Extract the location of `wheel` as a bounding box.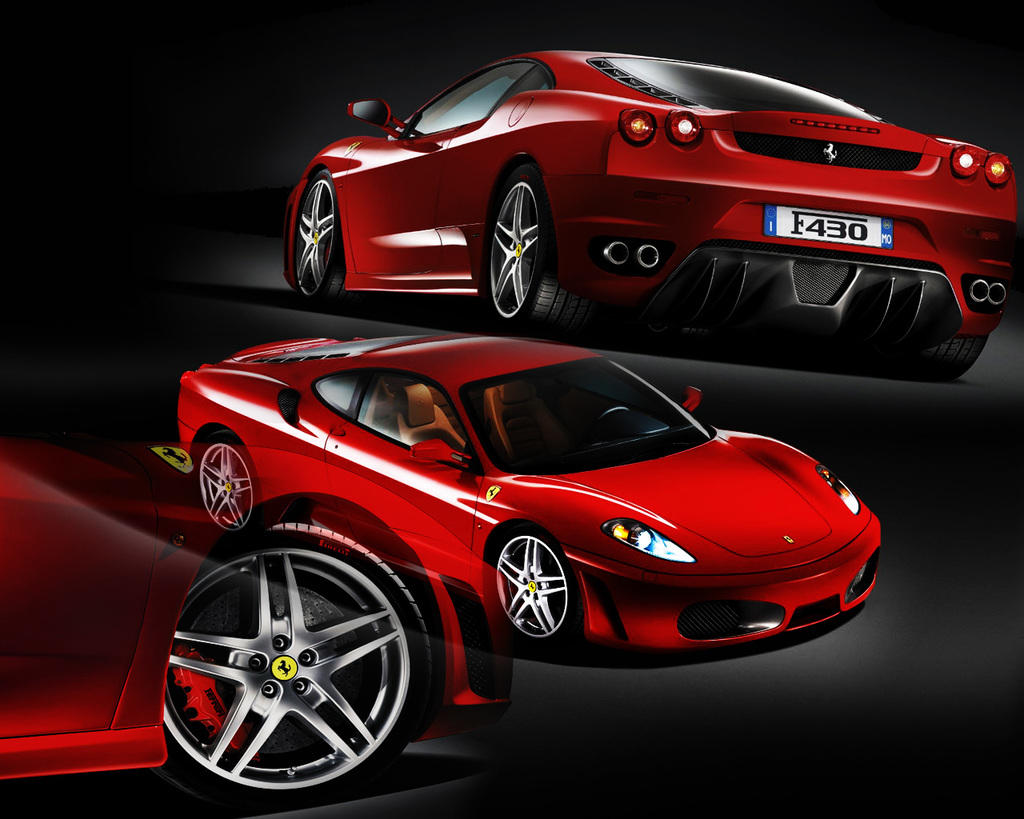
{"x1": 295, "y1": 168, "x2": 345, "y2": 309}.
